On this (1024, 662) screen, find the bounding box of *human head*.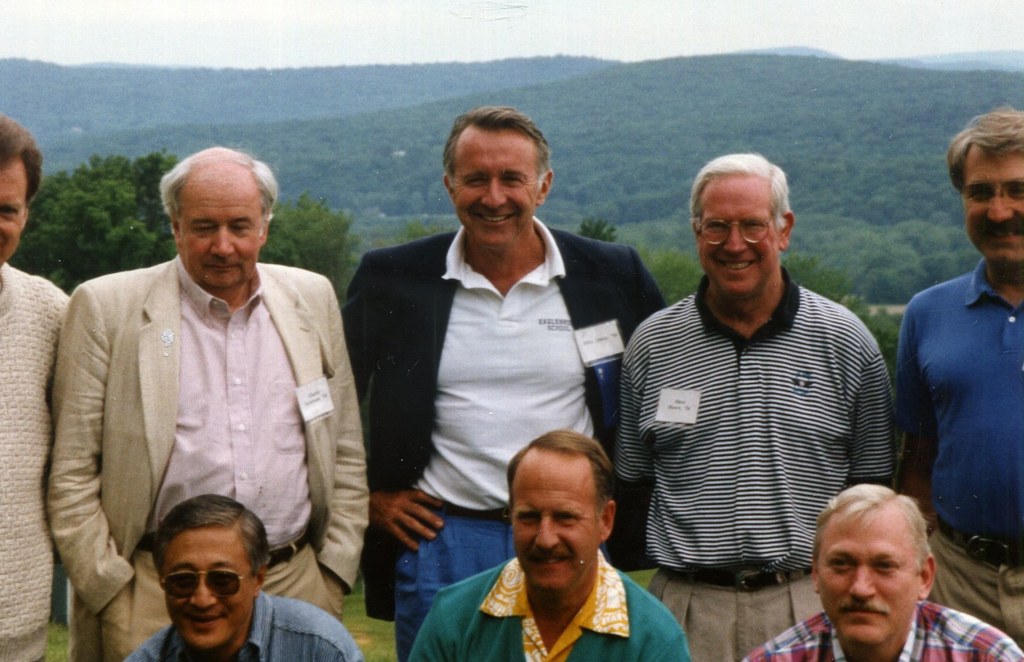
Bounding box: {"left": 508, "top": 430, "right": 618, "bottom": 588}.
